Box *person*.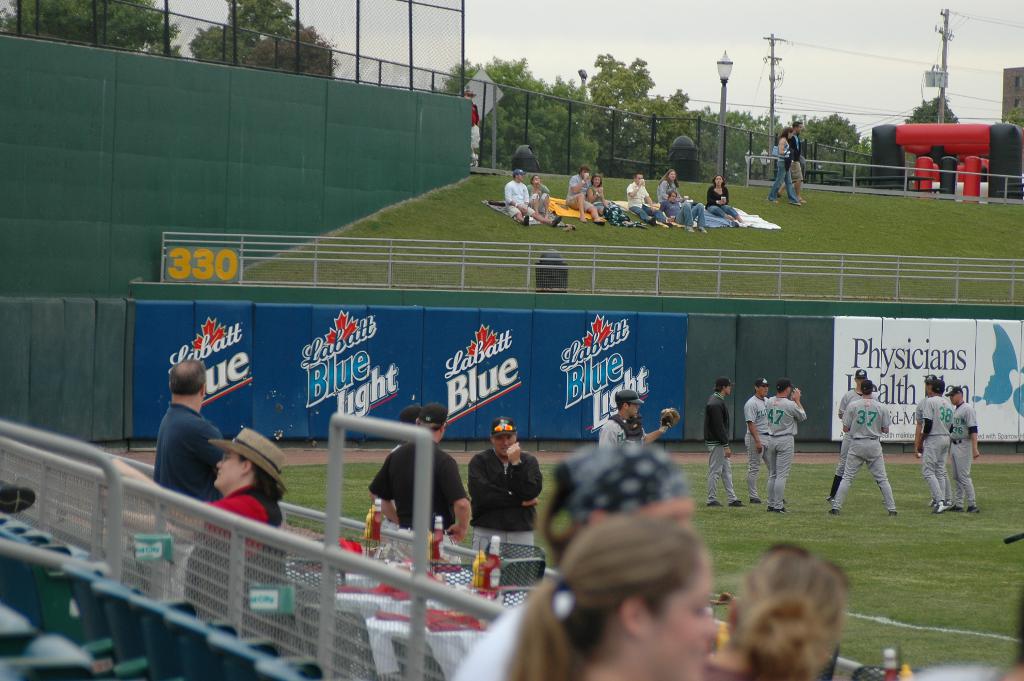
bbox=(507, 515, 717, 680).
